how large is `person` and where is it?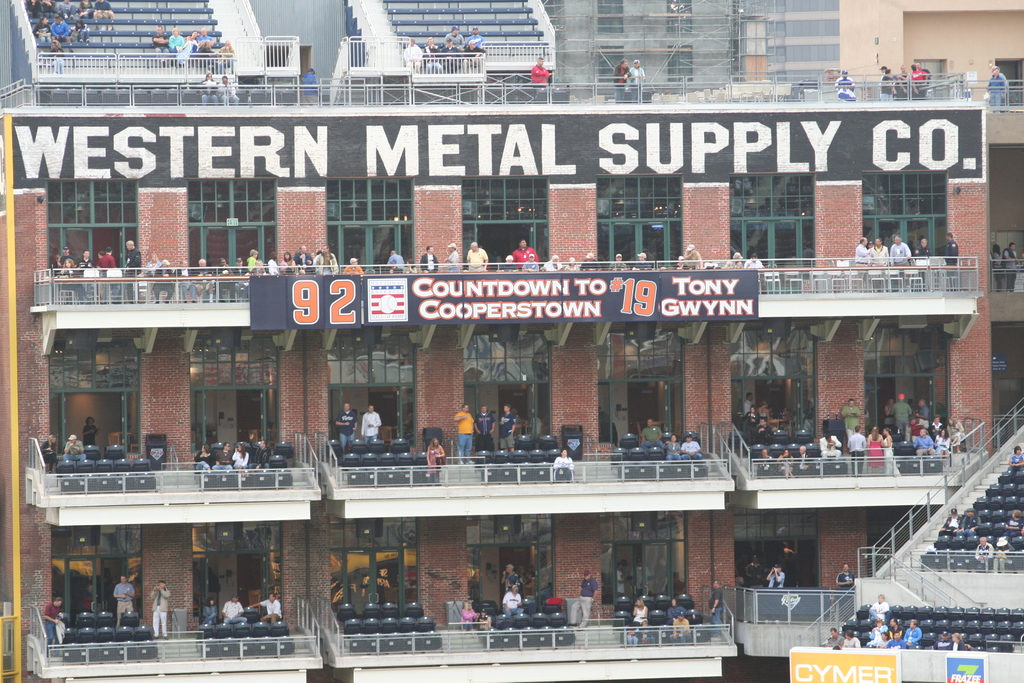
Bounding box: x1=845 y1=422 x2=867 y2=476.
